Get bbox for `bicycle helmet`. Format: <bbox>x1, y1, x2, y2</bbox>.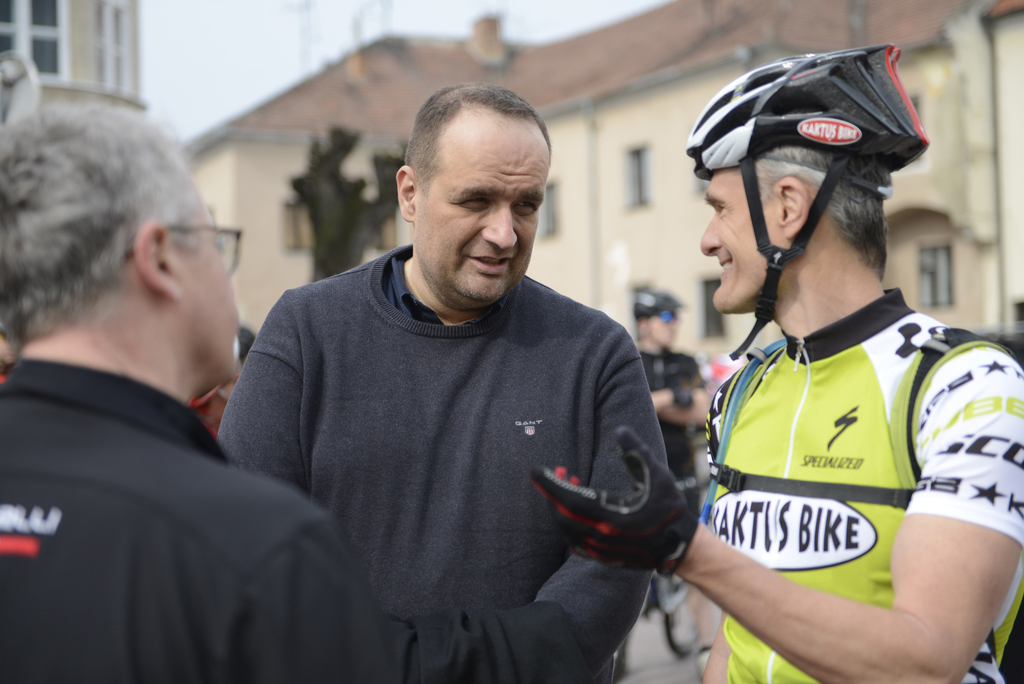
<bbox>689, 38, 932, 362</bbox>.
